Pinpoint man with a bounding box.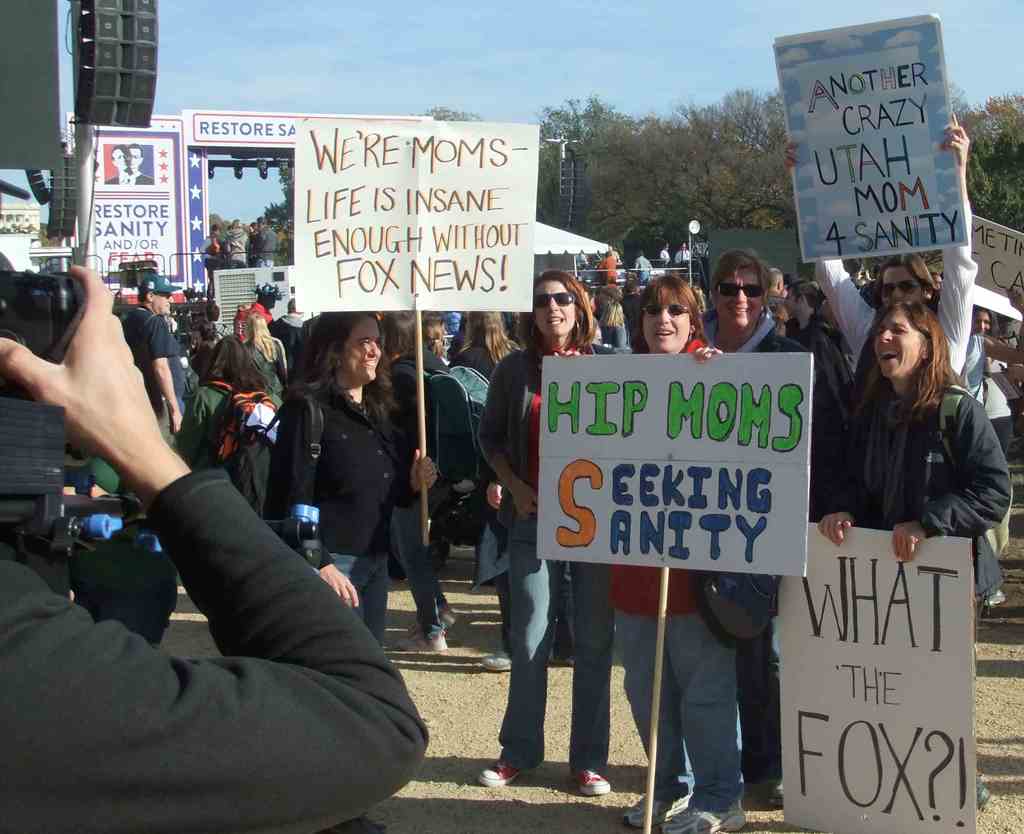
{"x1": 238, "y1": 279, "x2": 291, "y2": 370}.
